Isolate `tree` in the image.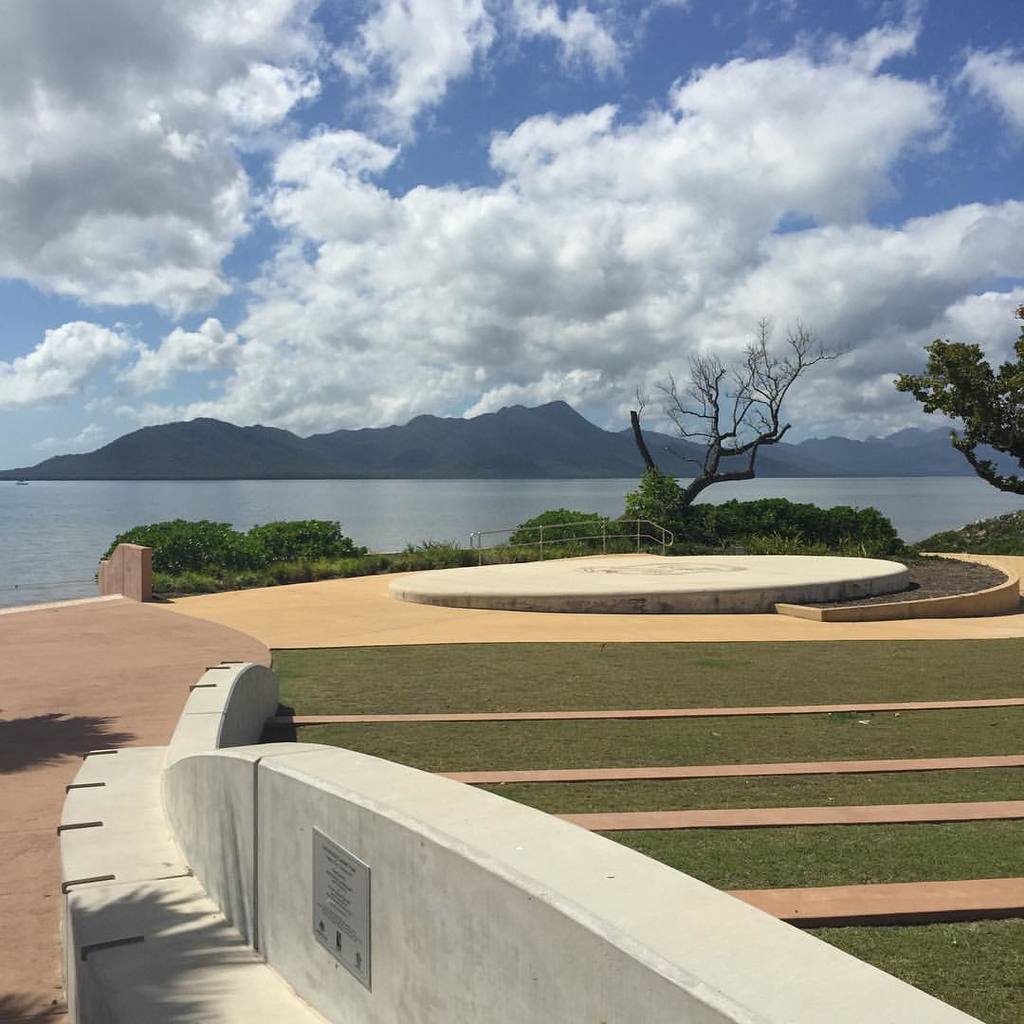
Isolated region: [x1=883, y1=301, x2=1023, y2=497].
